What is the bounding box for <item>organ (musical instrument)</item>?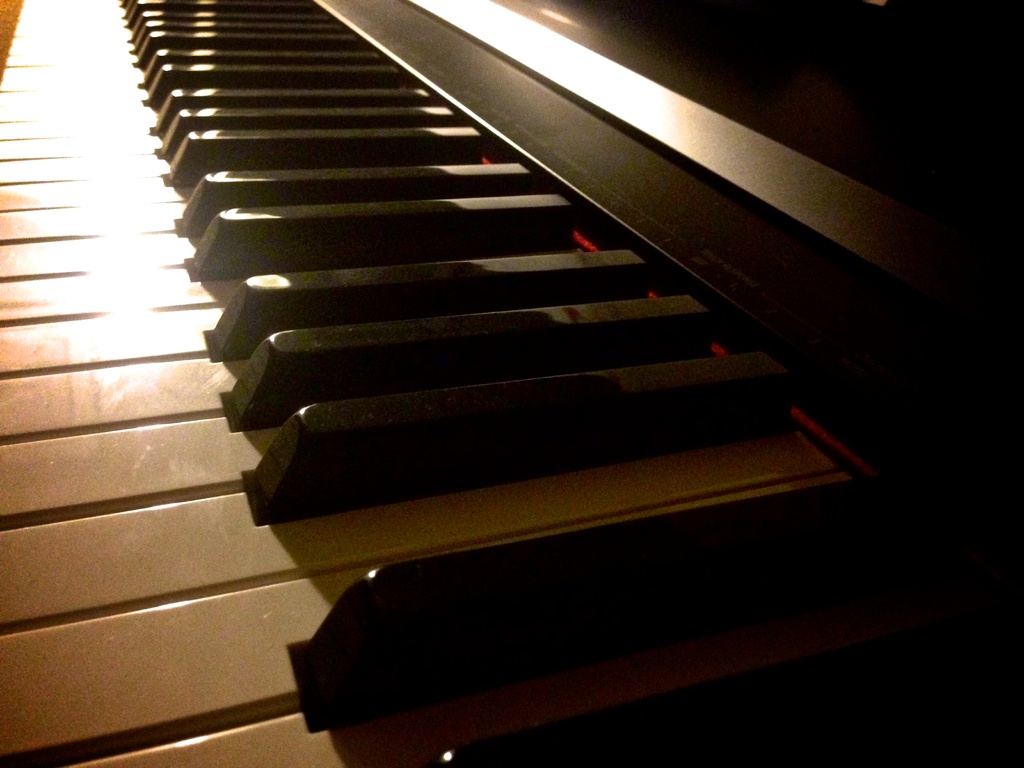
bbox=(0, 0, 1023, 767).
